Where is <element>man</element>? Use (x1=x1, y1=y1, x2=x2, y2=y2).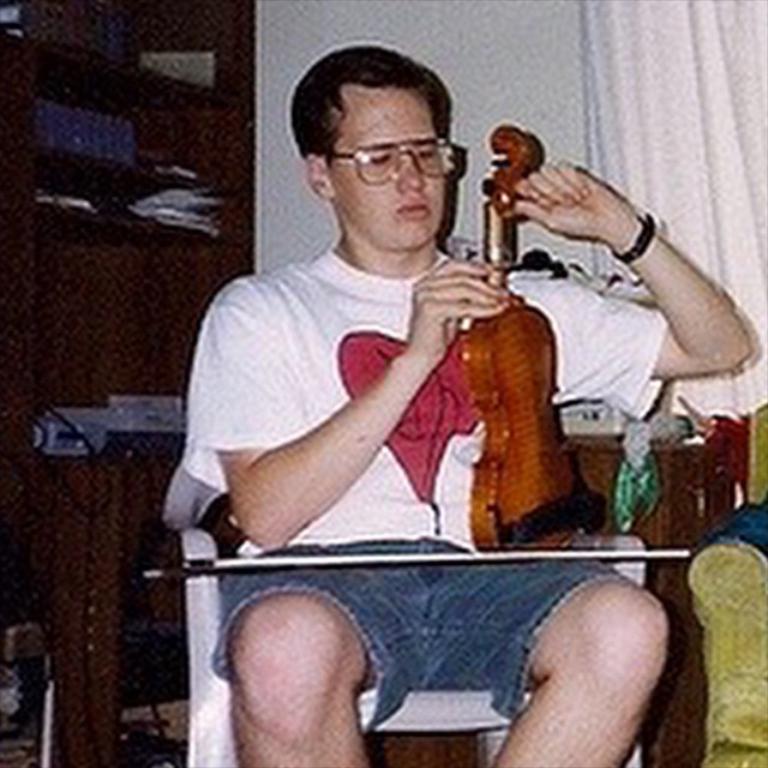
(x1=178, y1=37, x2=756, y2=767).
